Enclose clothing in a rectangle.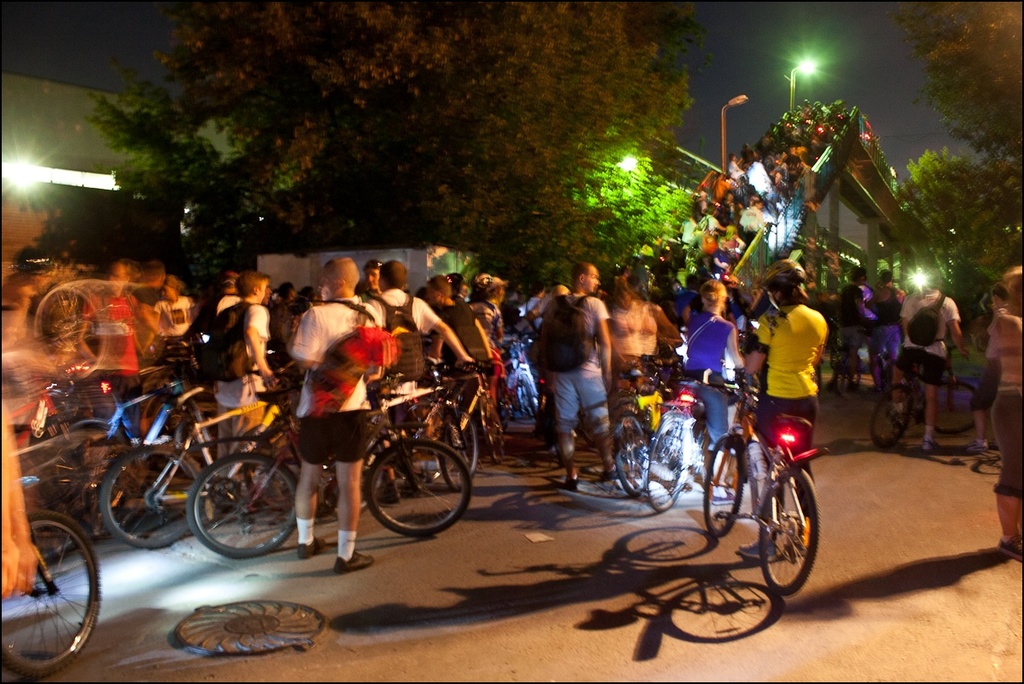
box(892, 285, 956, 380).
